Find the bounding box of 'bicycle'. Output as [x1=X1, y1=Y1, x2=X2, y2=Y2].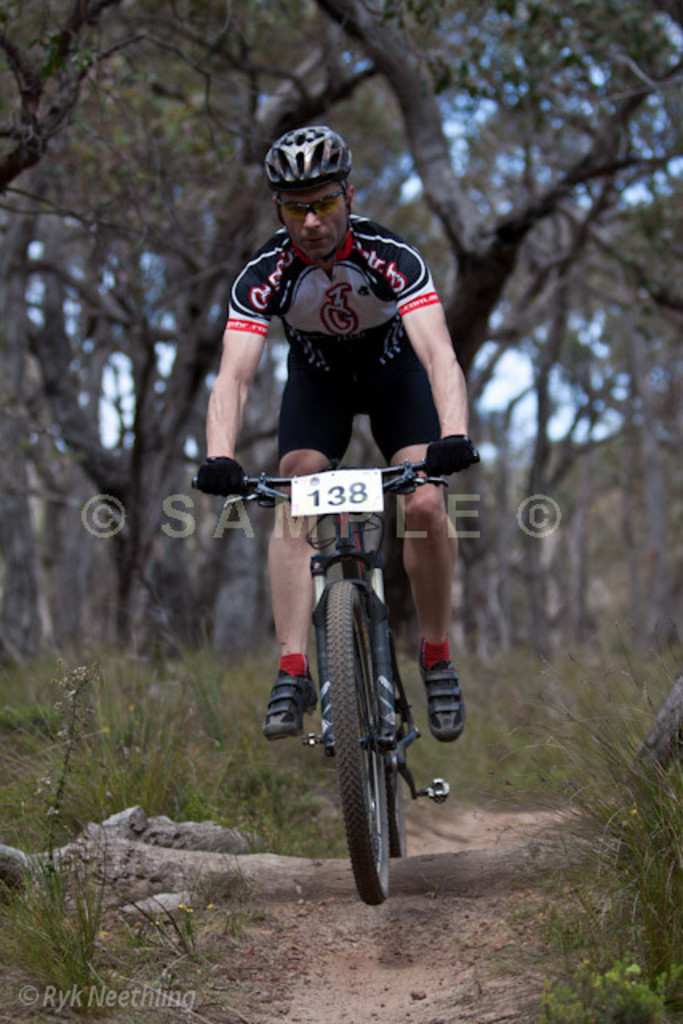
[x1=190, y1=453, x2=473, y2=902].
